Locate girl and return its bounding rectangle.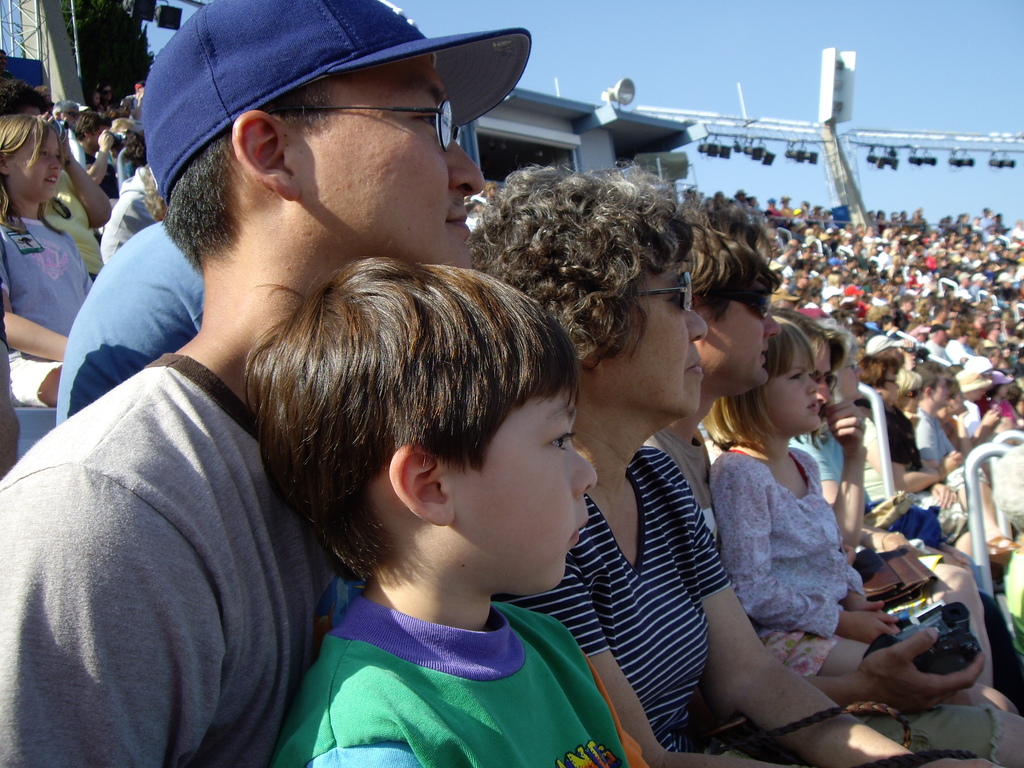
<bbox>716, 318, 912, 676</bbox>.
